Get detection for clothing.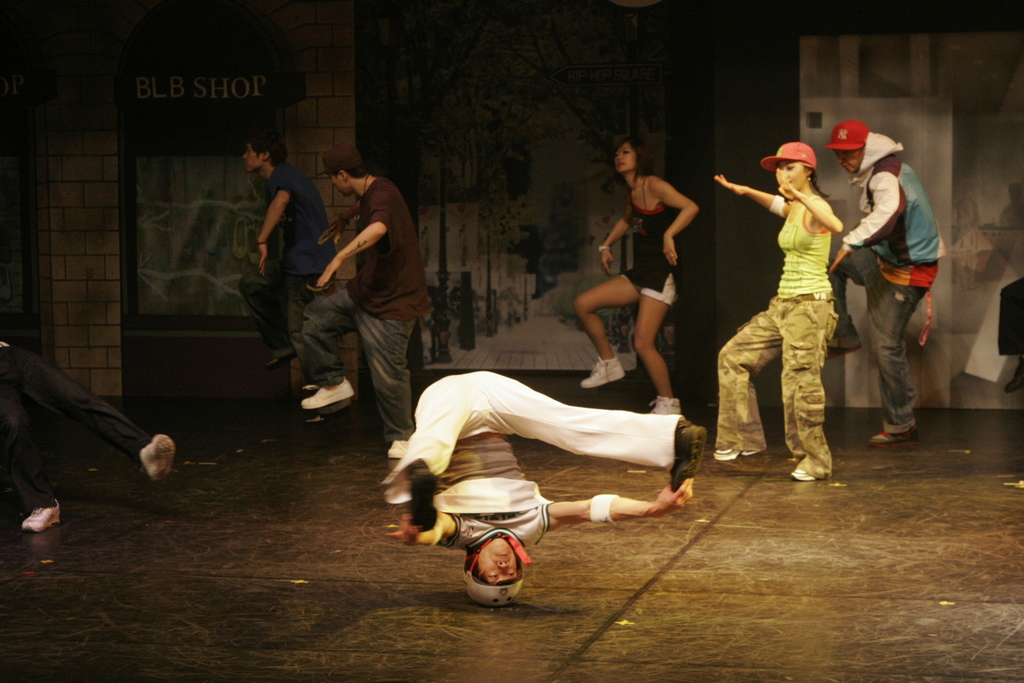
Detection: detection(618, 177, 678, 304).
